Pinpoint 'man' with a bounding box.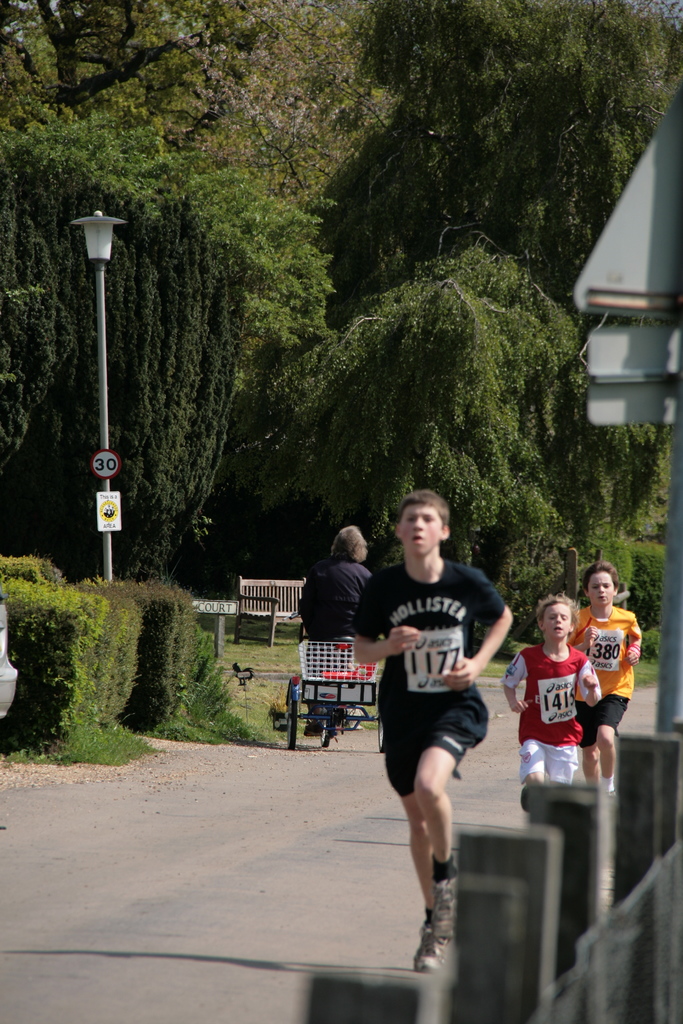
<bbox>294, 519, 387, 727</bbox>.
